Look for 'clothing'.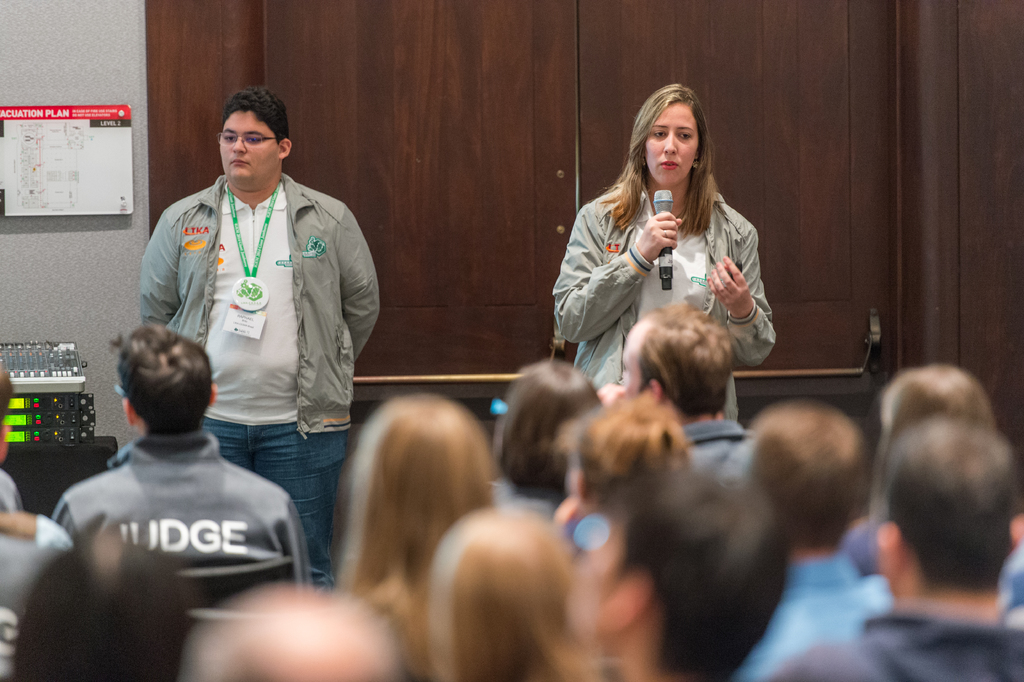
Found: l=142, t=116, r=372, b=515.
